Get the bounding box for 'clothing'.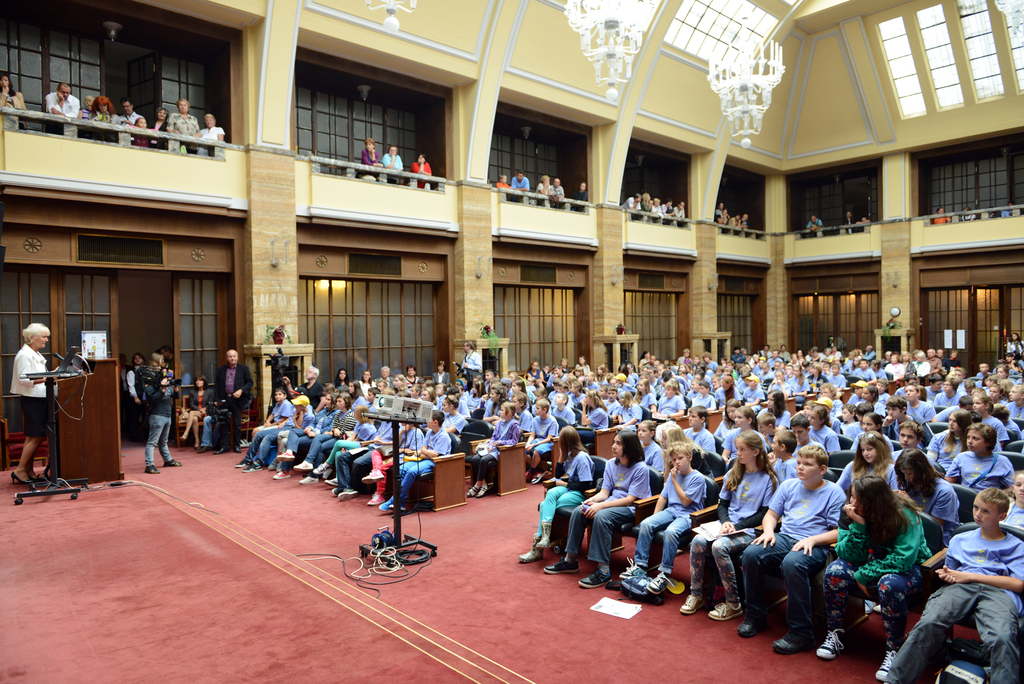
bbox(822, 510, 936, 648).
